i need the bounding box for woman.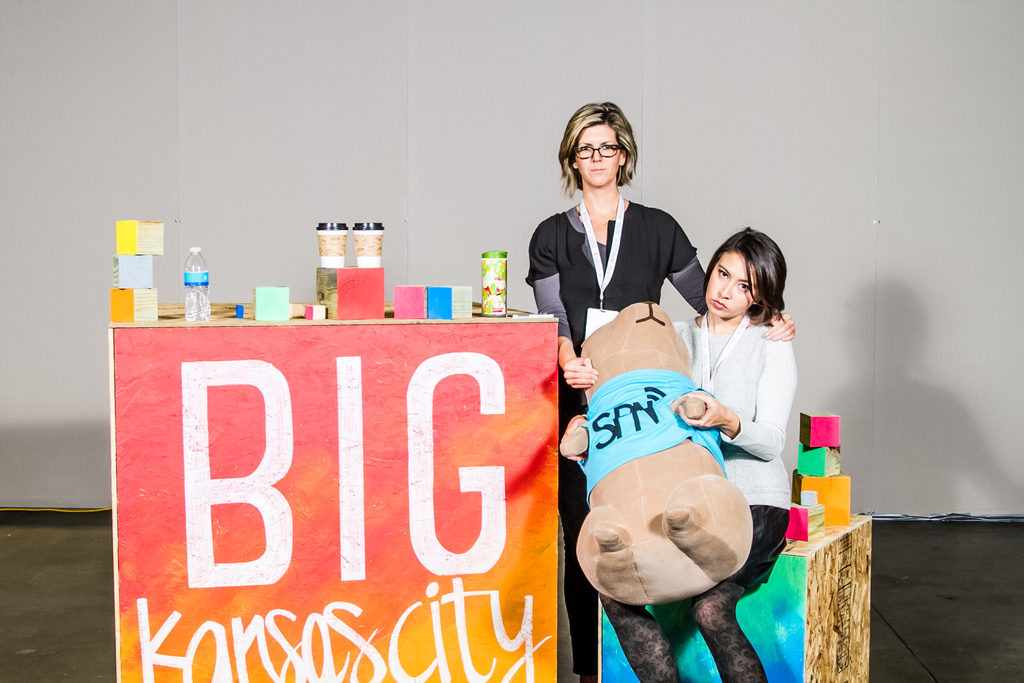
Here it is: x1=557 y1=213 x2=794 y2=682.
